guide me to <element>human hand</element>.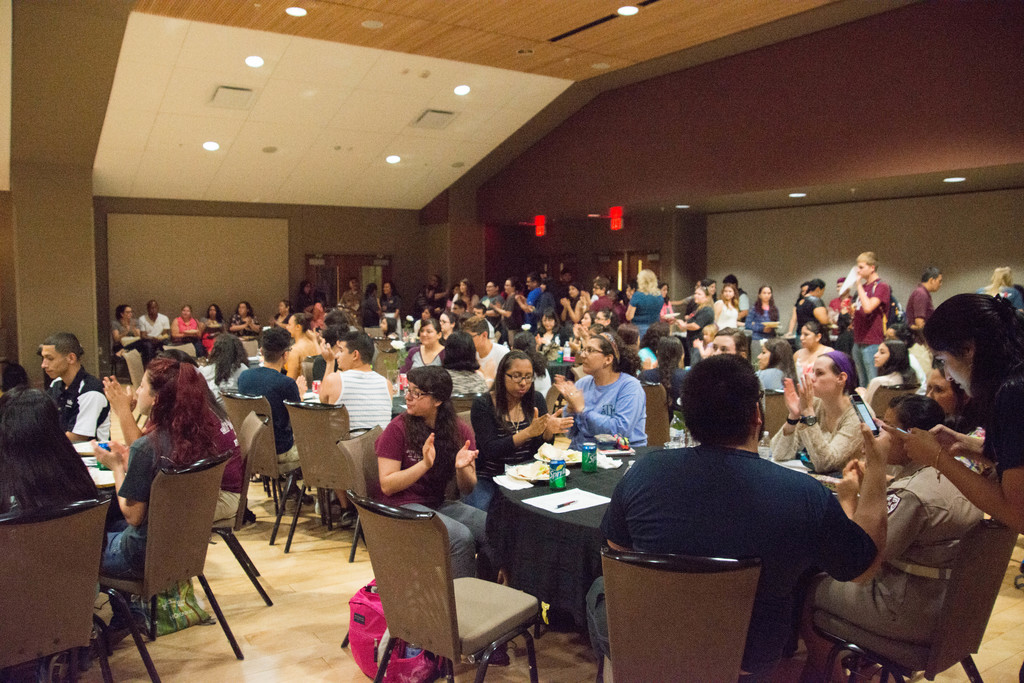
Guidance: 691:337:703:348.
